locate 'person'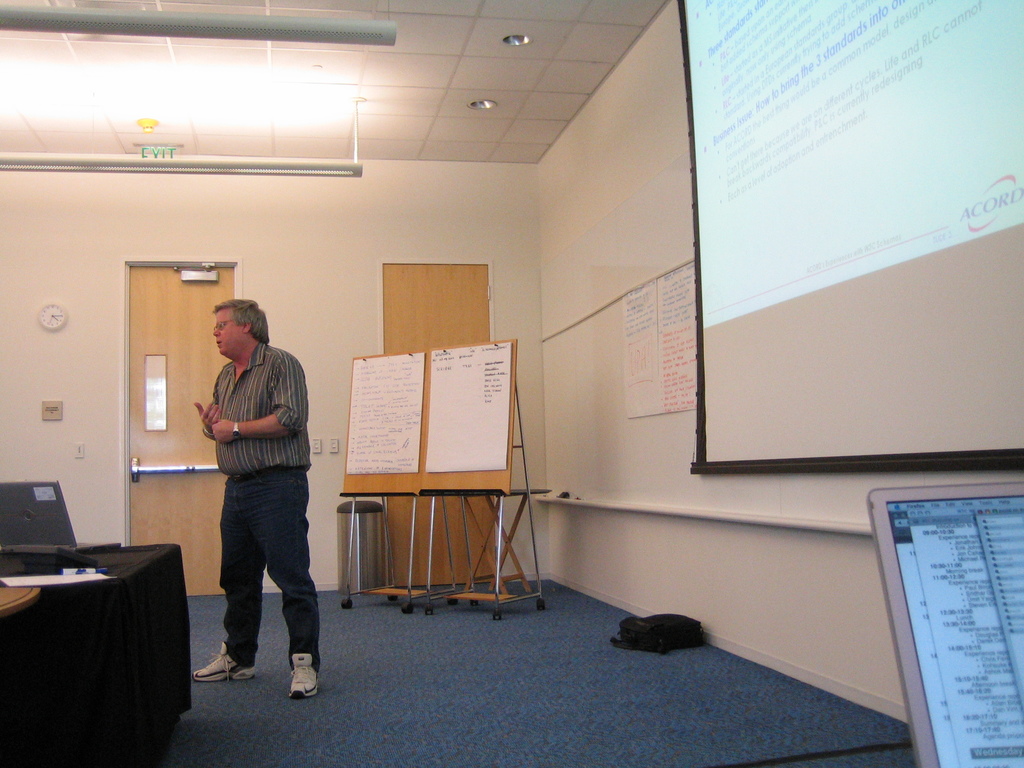
pyautogui.locateOnScreen(190, 300, 322, 700)
